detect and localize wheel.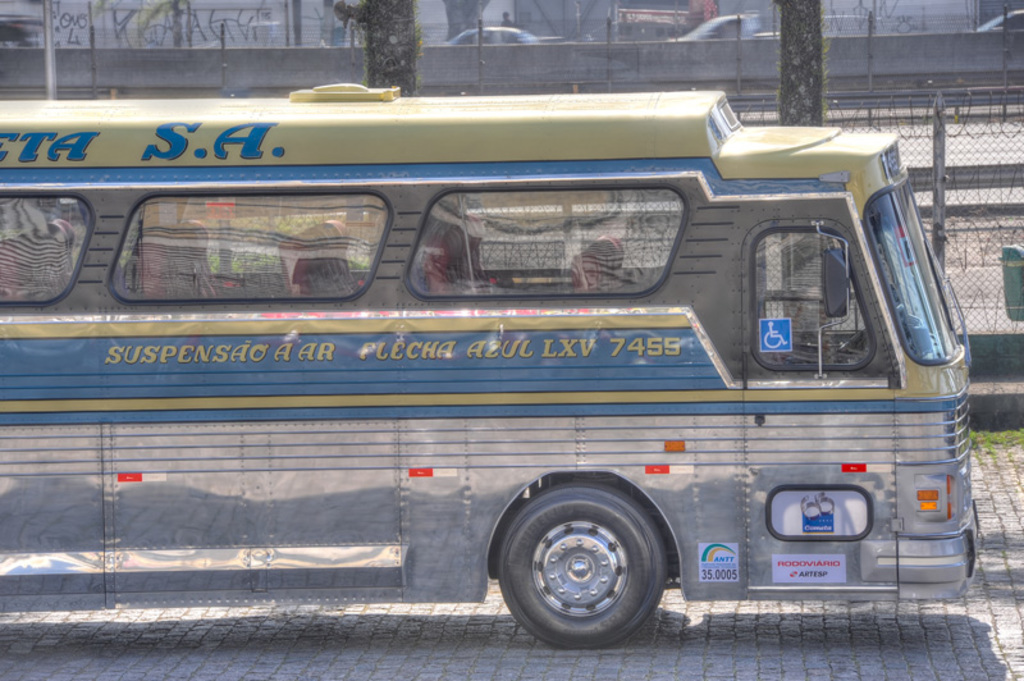
Localized at rect(497, 486, 687, 645).
